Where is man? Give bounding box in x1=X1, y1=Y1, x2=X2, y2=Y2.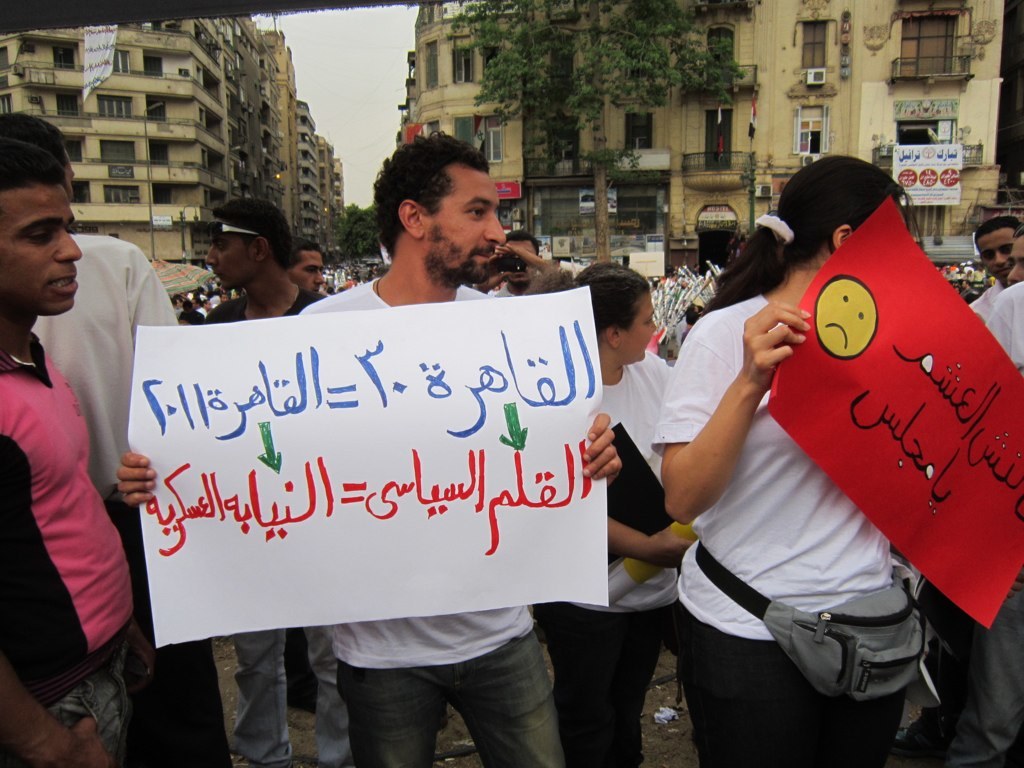
x1=268, y1=235, x2=343, y2=299.
